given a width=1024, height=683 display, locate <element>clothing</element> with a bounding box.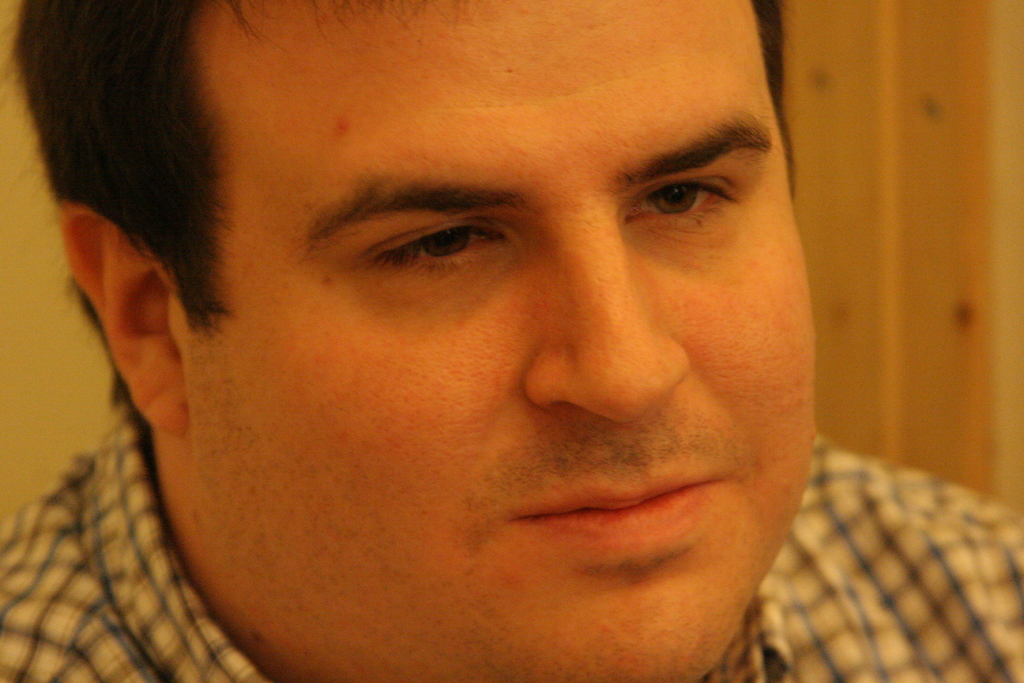
Located: (0,364,1023,682).
